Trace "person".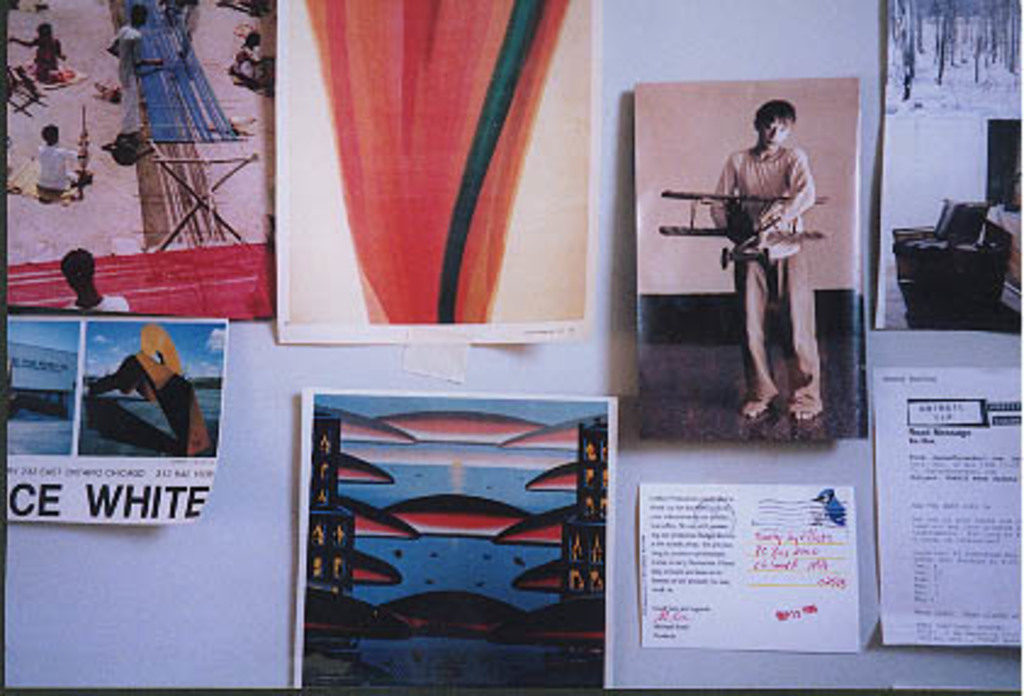
Traced to (224, 22, 275, 85).
